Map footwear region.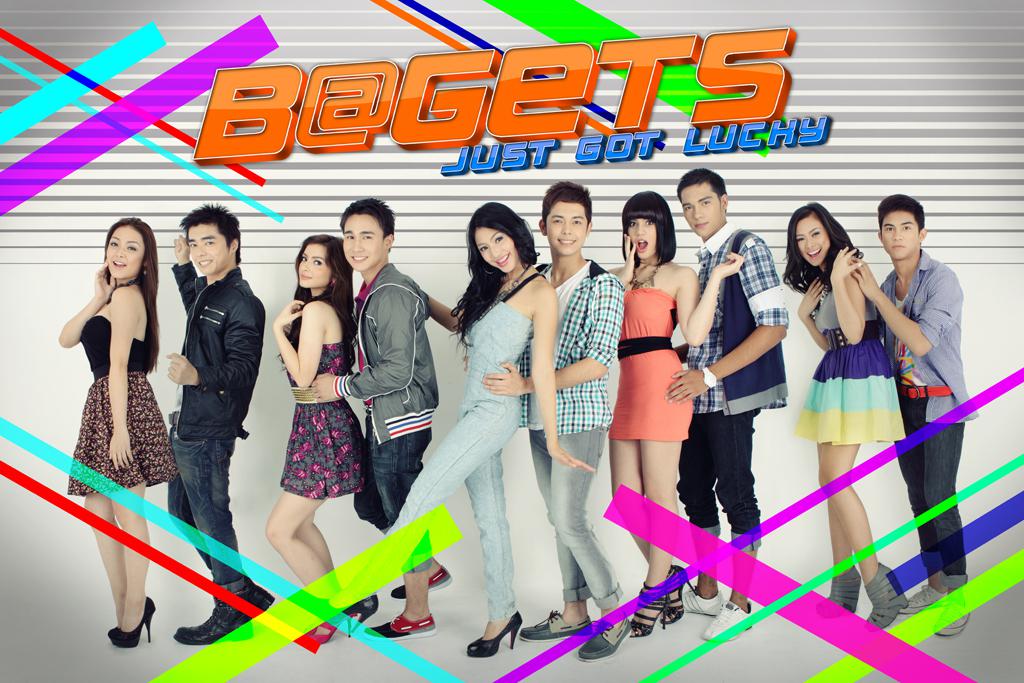
Mapped to {"left": 111, "top": 592, "right": 165, "bottom": 643}.
